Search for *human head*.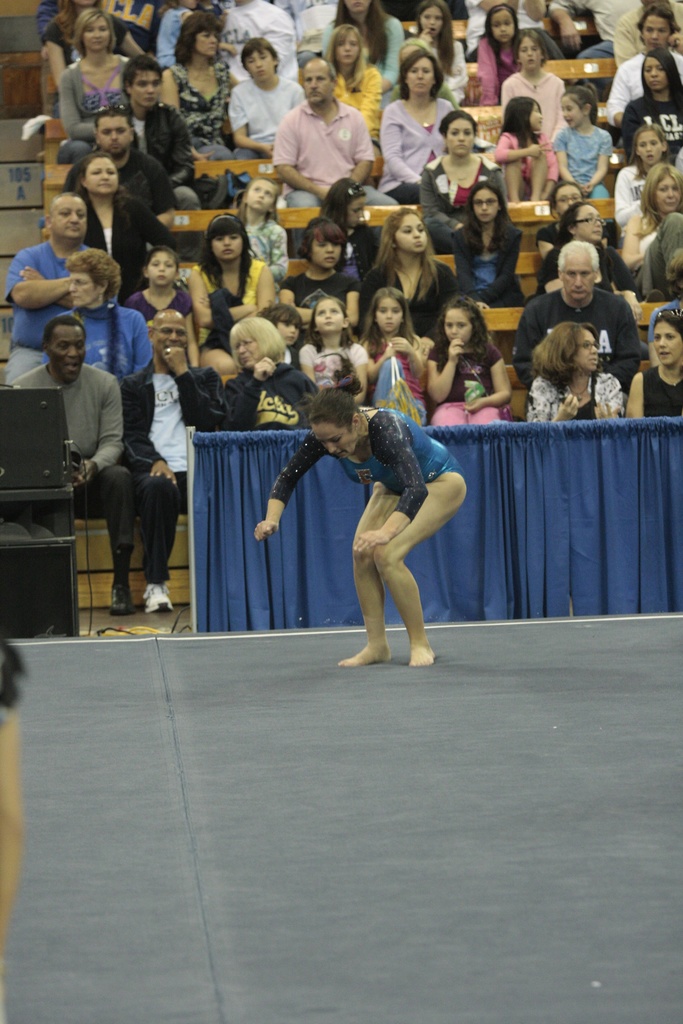
Found at {"x1": 69, "y1": 247, "x2": 119, "y2": 308}.
